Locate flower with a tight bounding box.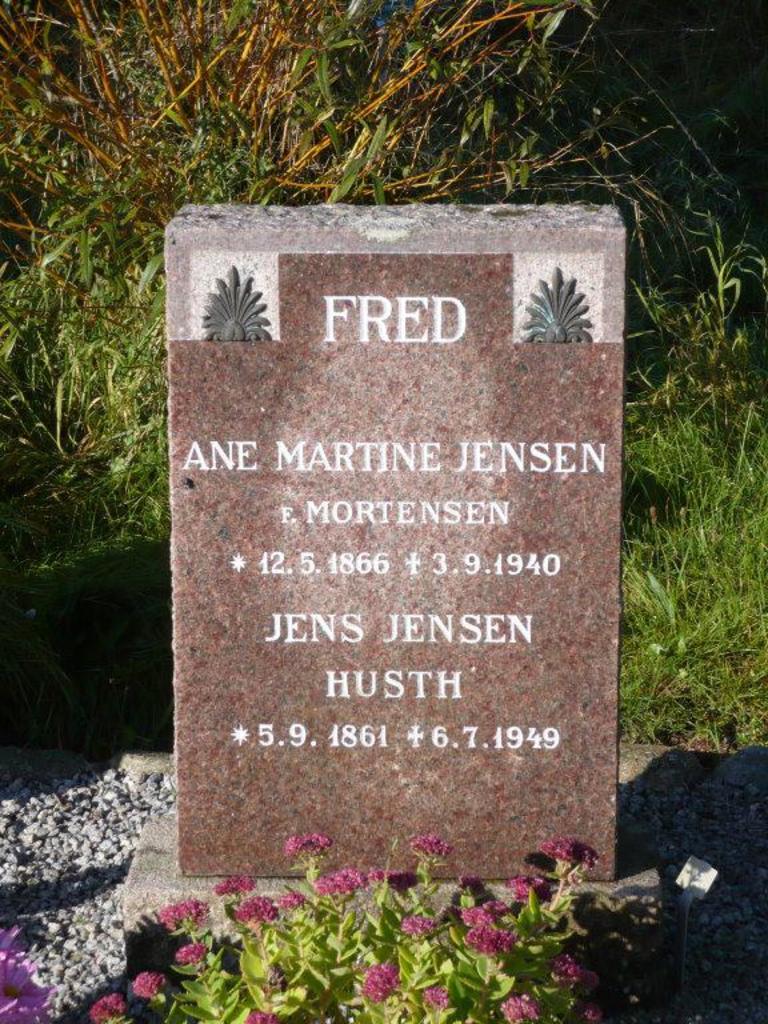
<bbox>364, 957, 403, 1003</bbox>.
